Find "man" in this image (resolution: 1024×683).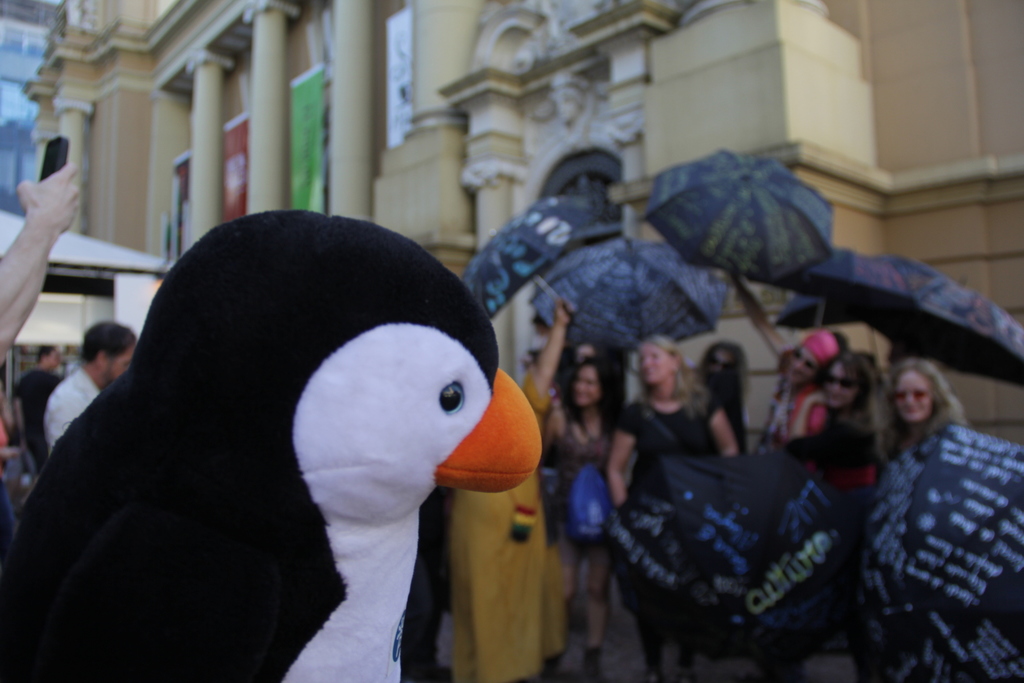
left=17, top=342, right=64, bottom=511.
